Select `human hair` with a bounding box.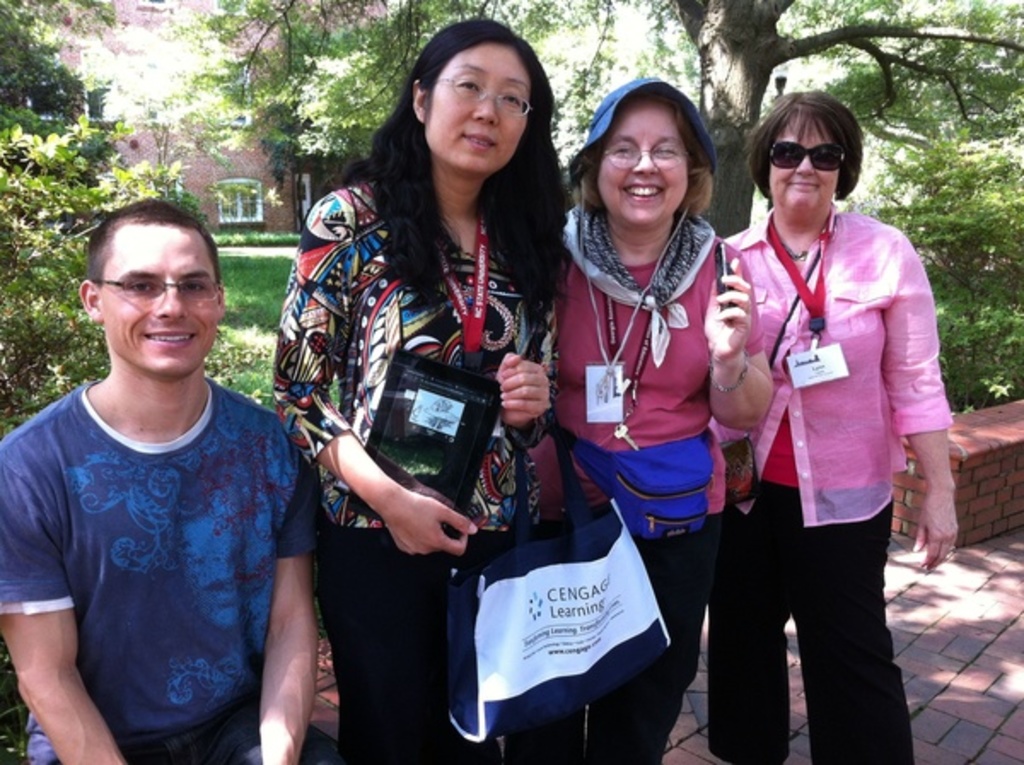
l=82, t=195, r=227, b=282.
